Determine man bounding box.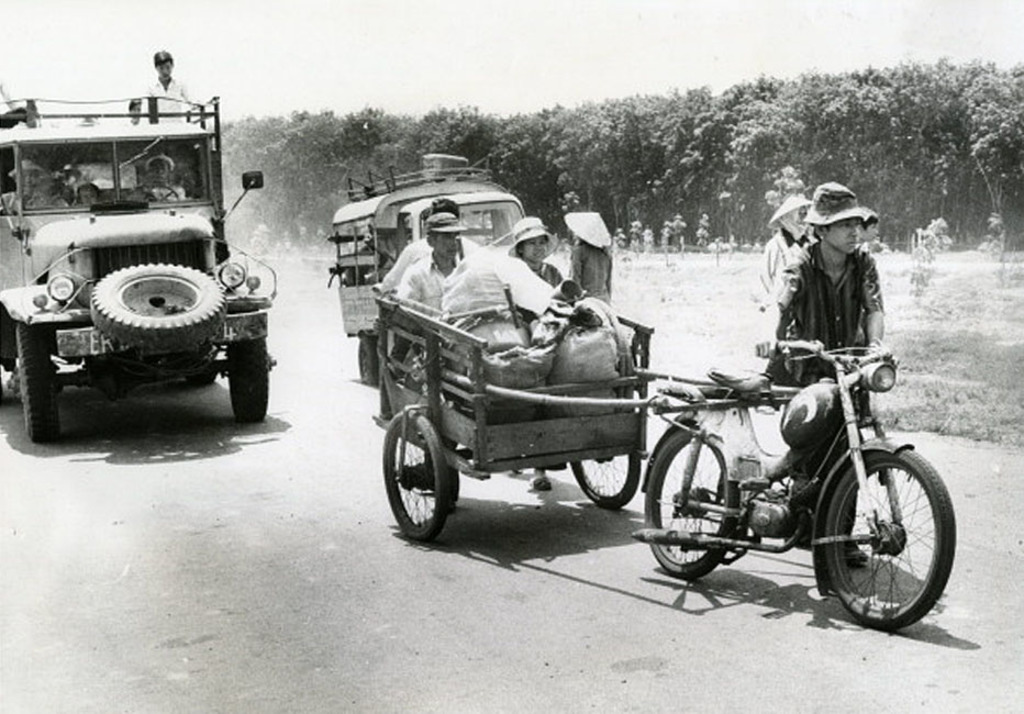
Determined: [746,180,887,565].
